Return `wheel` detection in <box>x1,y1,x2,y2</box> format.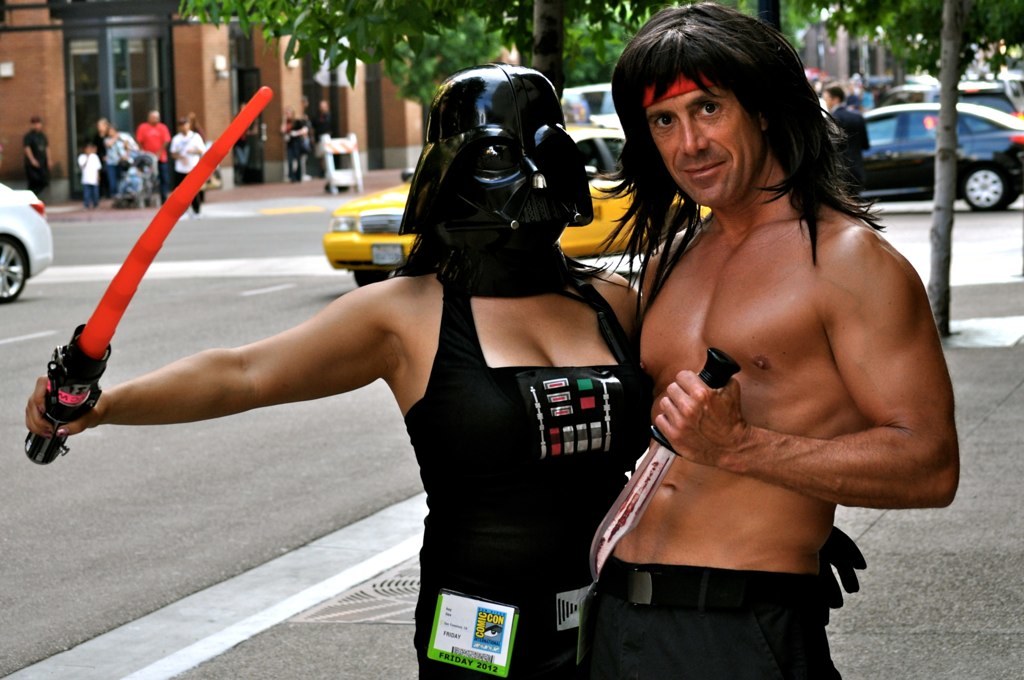
<box>968,169,1010,208</box>.
